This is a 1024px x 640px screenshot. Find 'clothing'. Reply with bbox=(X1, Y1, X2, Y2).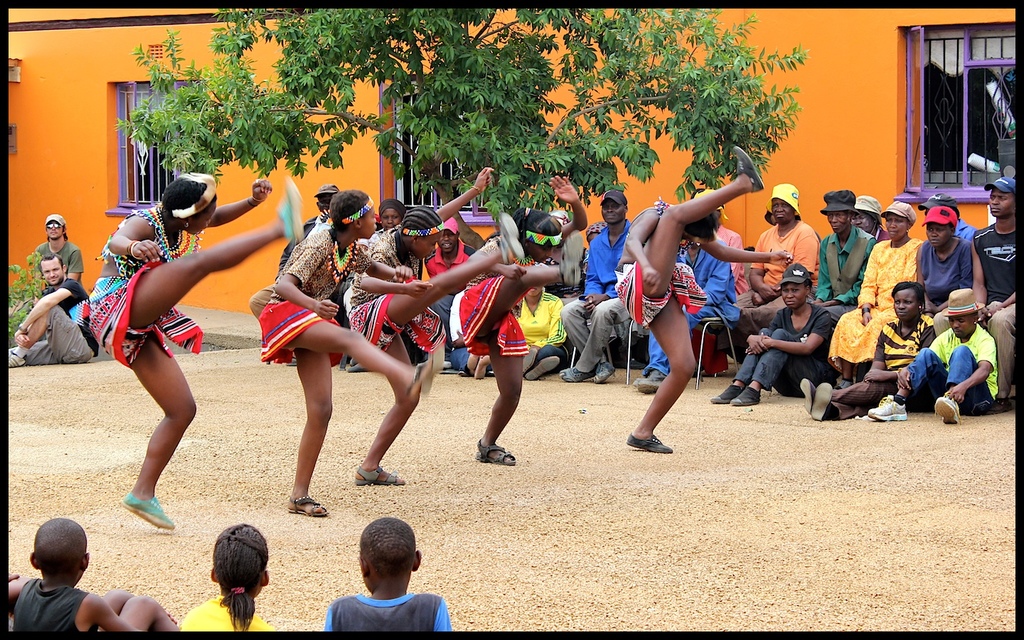
bbox=(511, 285, 568, 362).
